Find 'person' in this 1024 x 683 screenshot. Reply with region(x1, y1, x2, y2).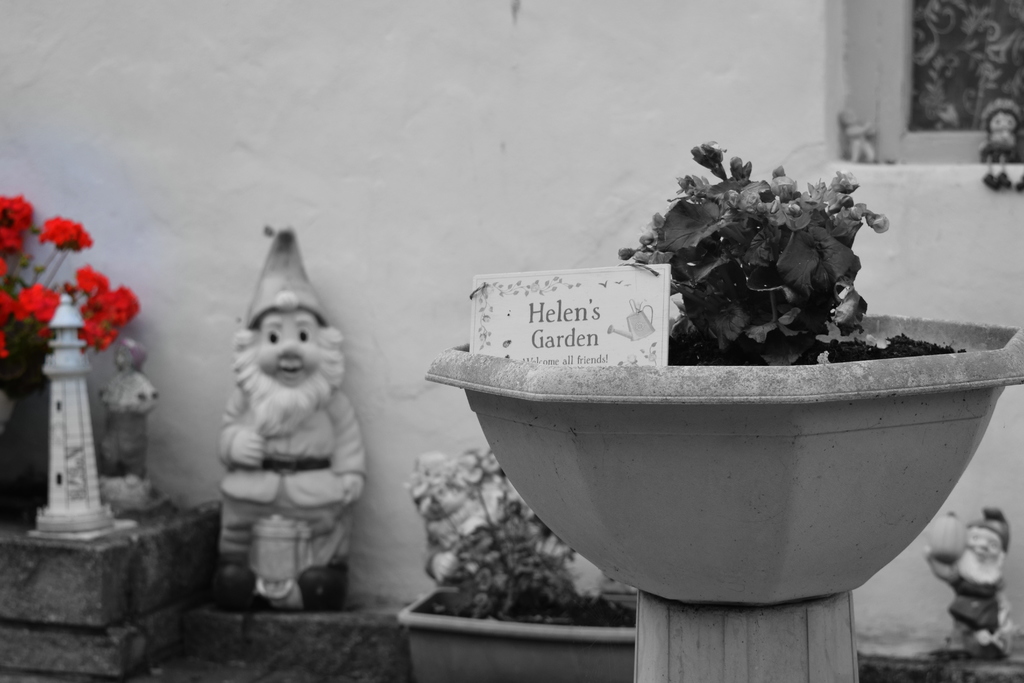
region(209, 215, 374, 621).
